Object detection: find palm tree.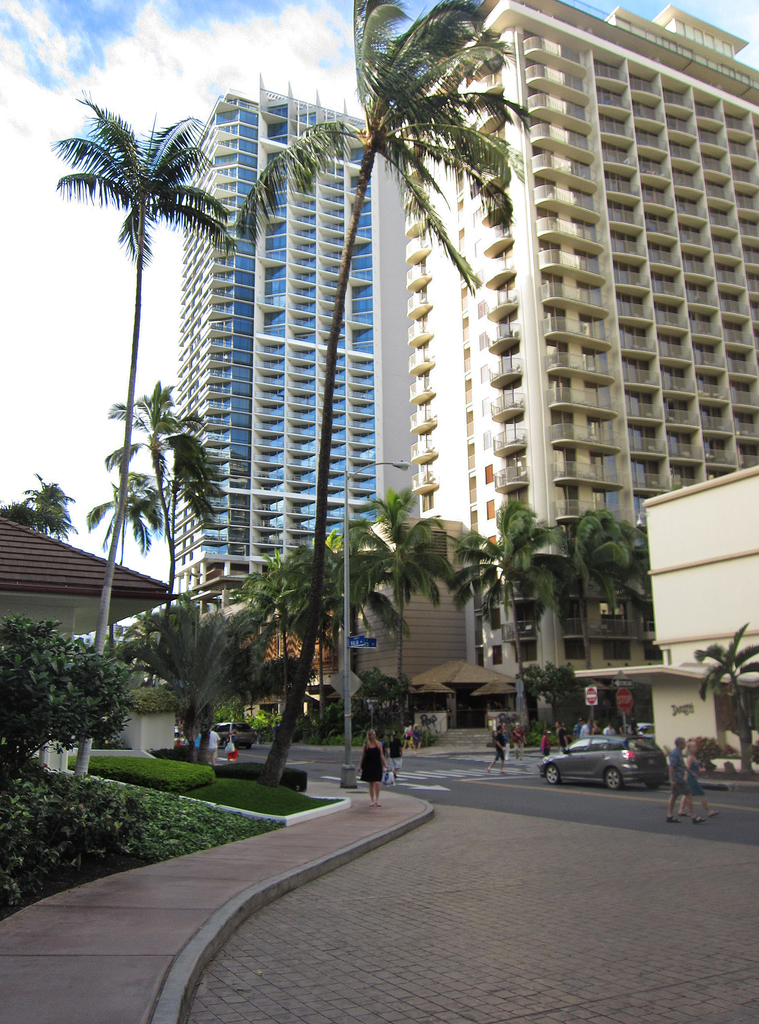
241,545,347,719.
